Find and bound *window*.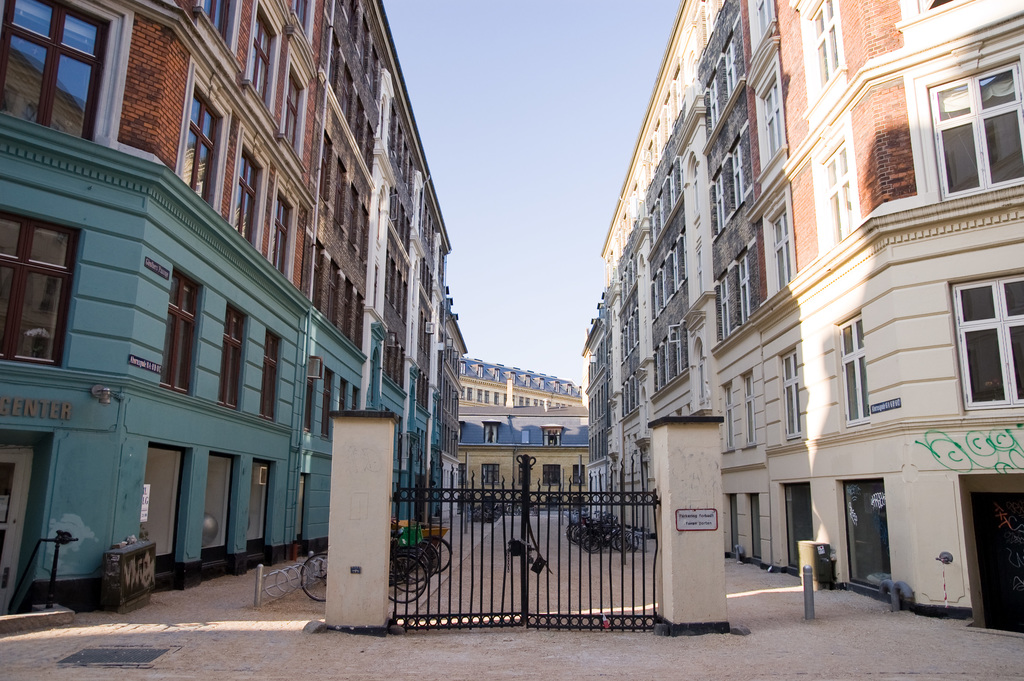
Bound: region(460, 361, 467, 373).
